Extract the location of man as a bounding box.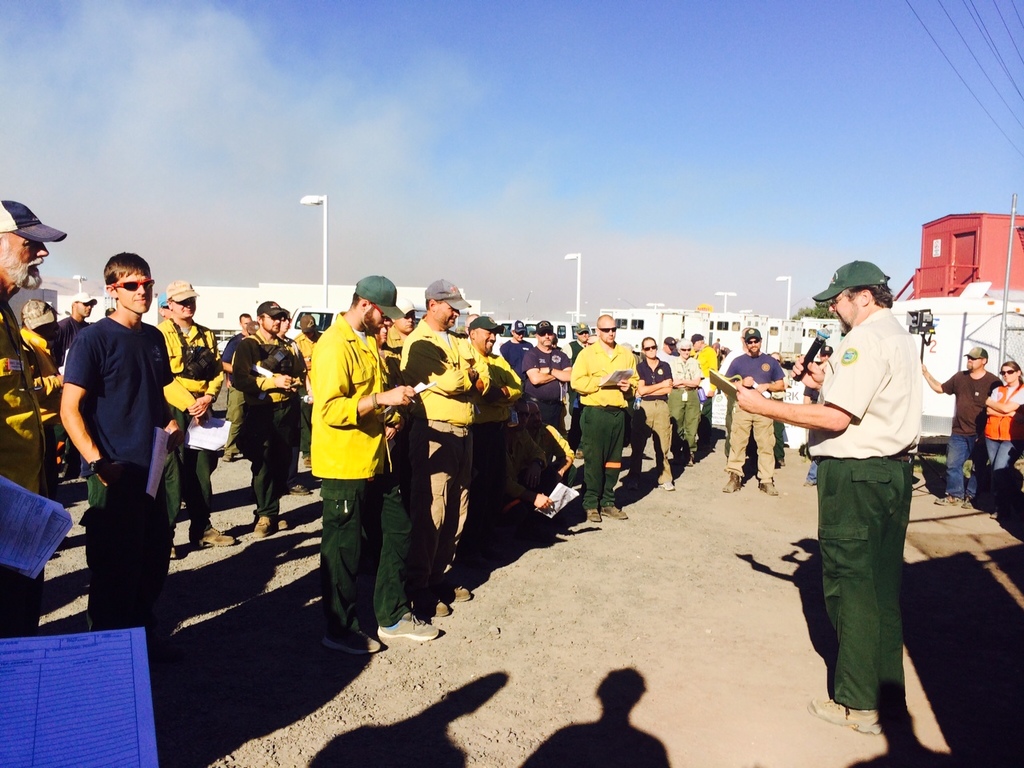
box(801, 344, 831, 485).
